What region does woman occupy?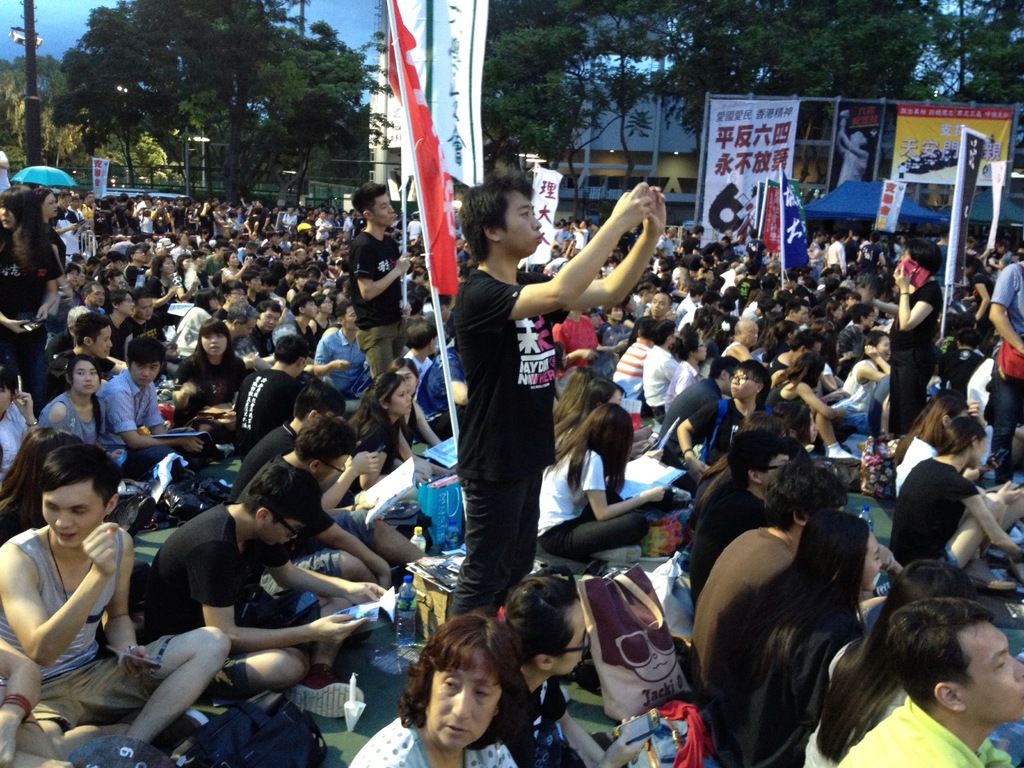
pyautogui.locateOnScreen(895, 388, 990, 493).
